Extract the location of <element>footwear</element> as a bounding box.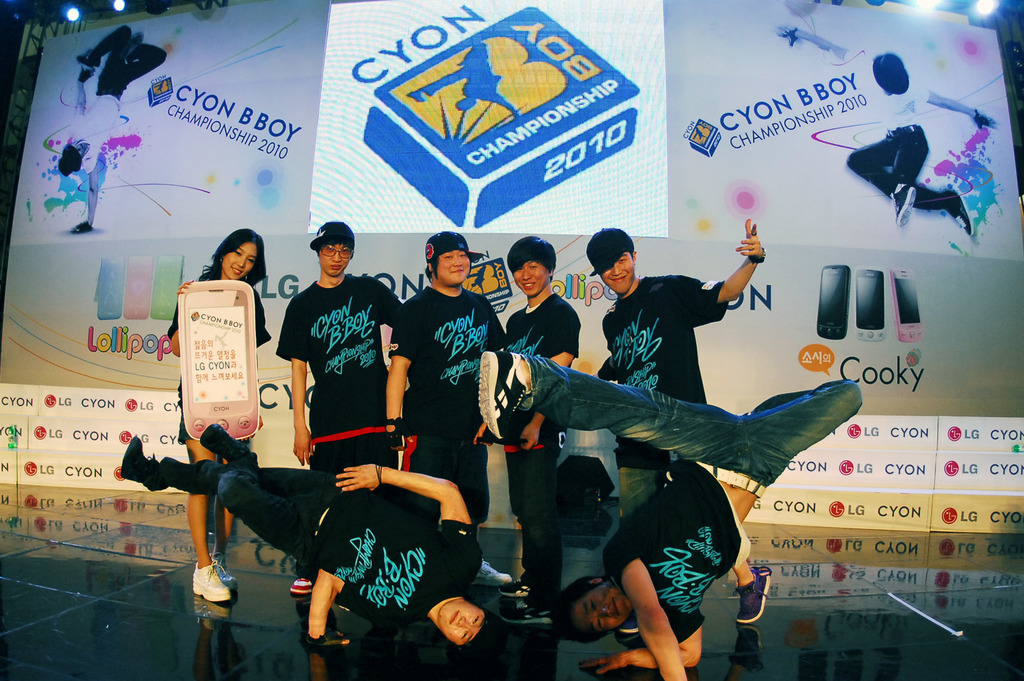
<region>473, 559, 507, 584</region>.
